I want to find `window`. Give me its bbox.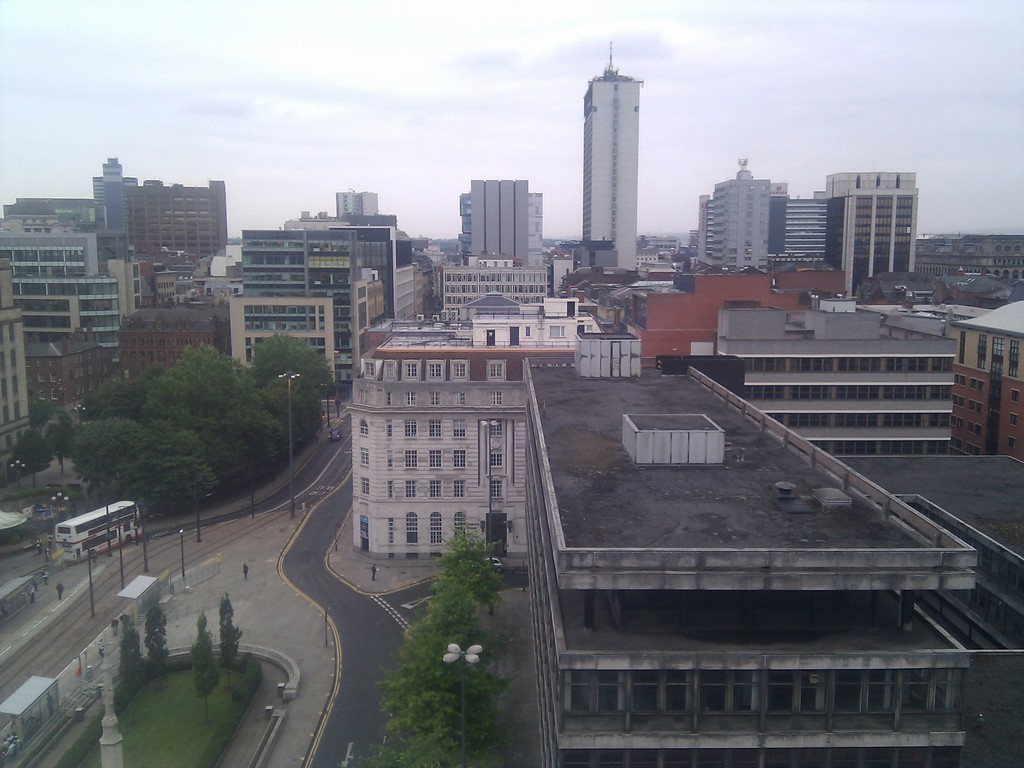
x1=362, y1=479, x2=369, y2=497.
